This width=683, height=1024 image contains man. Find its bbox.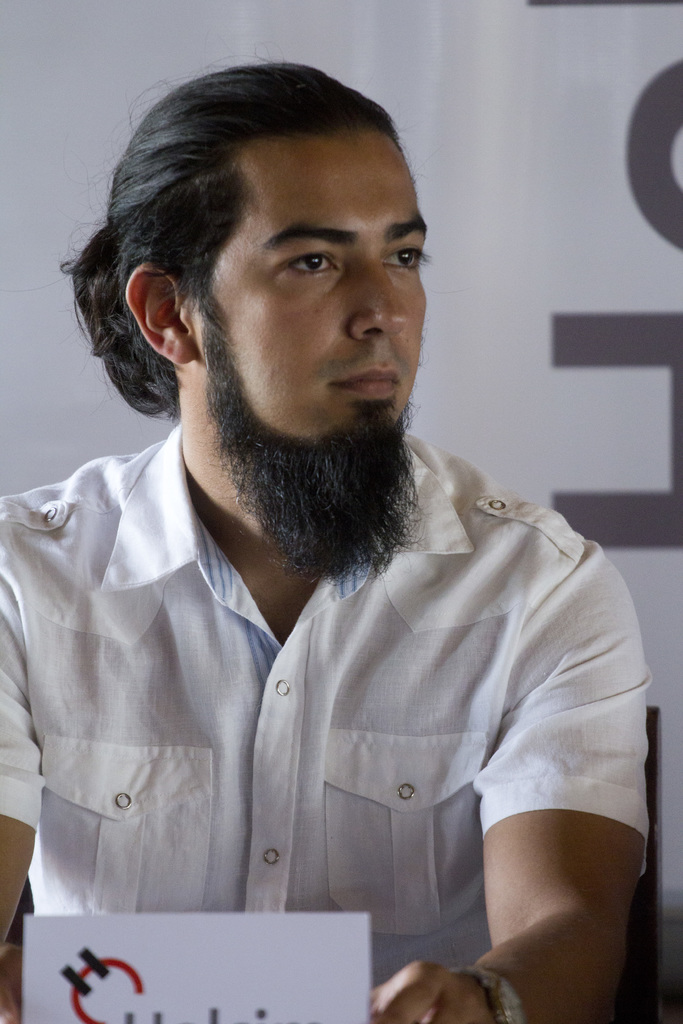
x1=8, y1=53, x2=665, y2=989.
